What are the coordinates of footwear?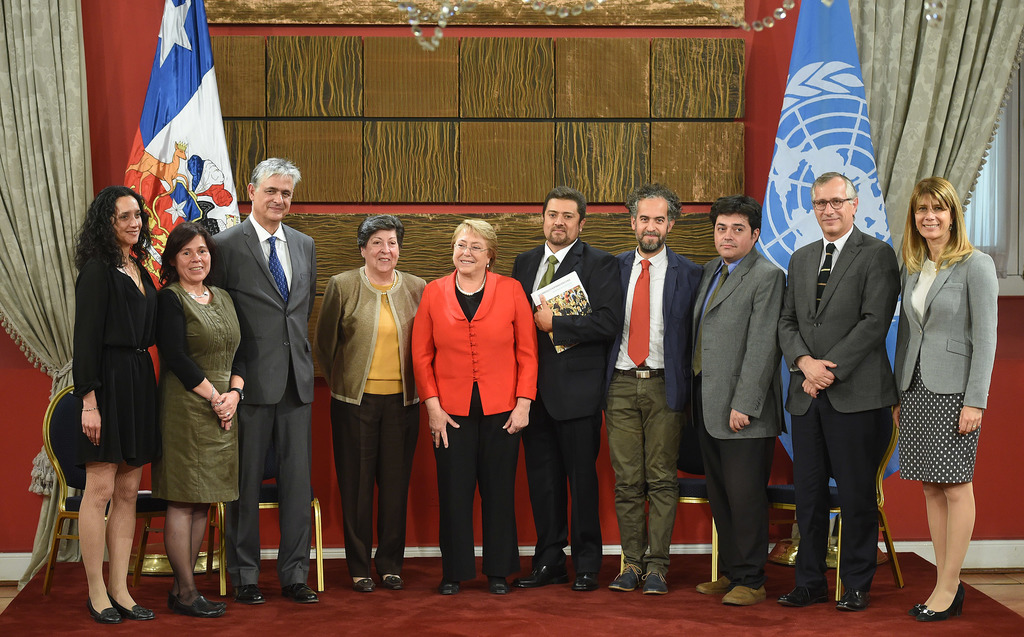
(166, 591, 221, 614).
